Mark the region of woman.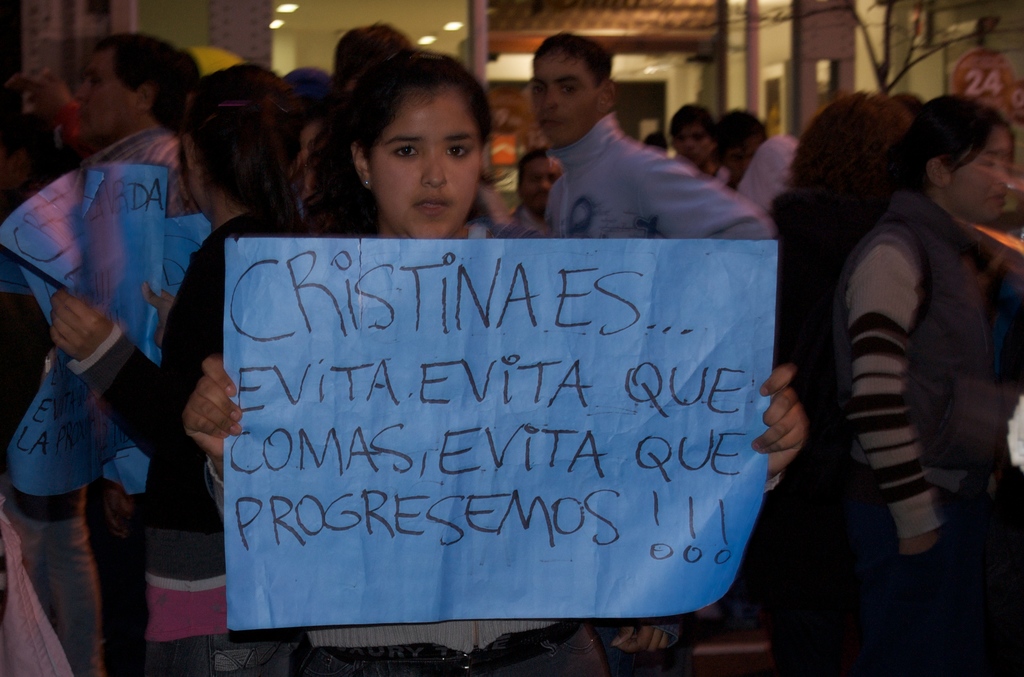
Region: {"x1": 766, "y1": 84, "x2": 913, "y2": 676}.
